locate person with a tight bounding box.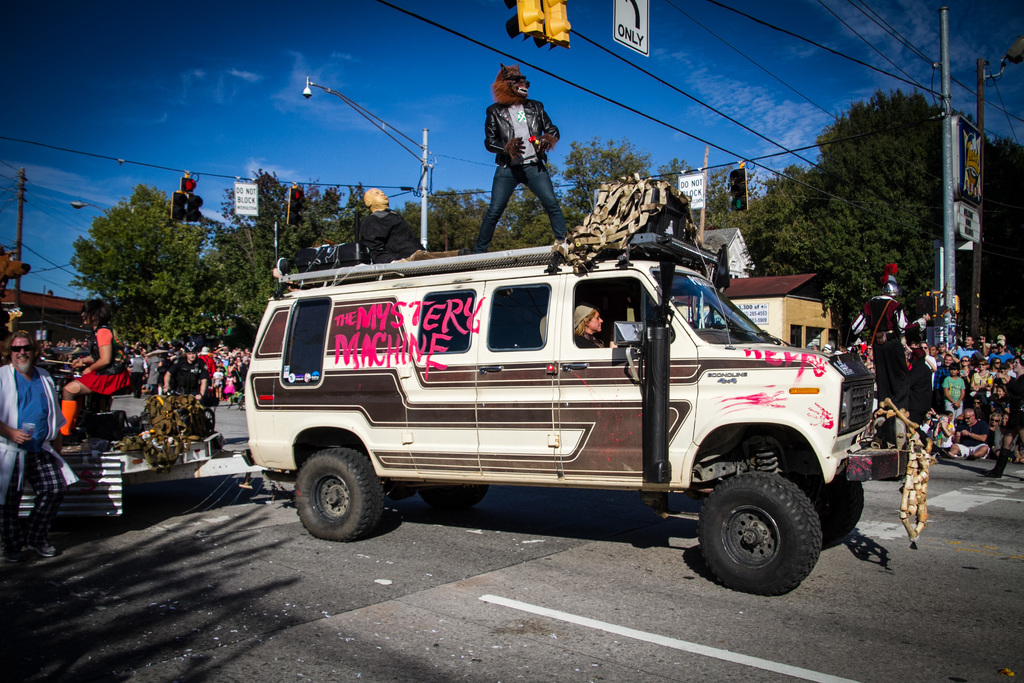
(left=158, top=335, right=209, bottom=398).
